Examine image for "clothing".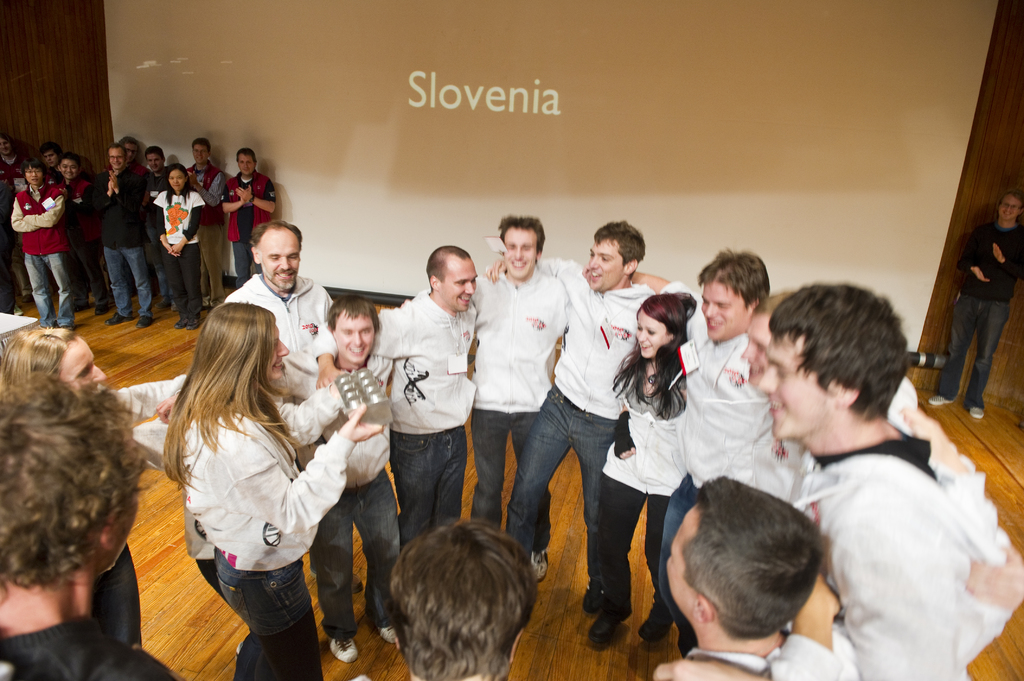
Examination result: crop(552, 259, 653, 423).
